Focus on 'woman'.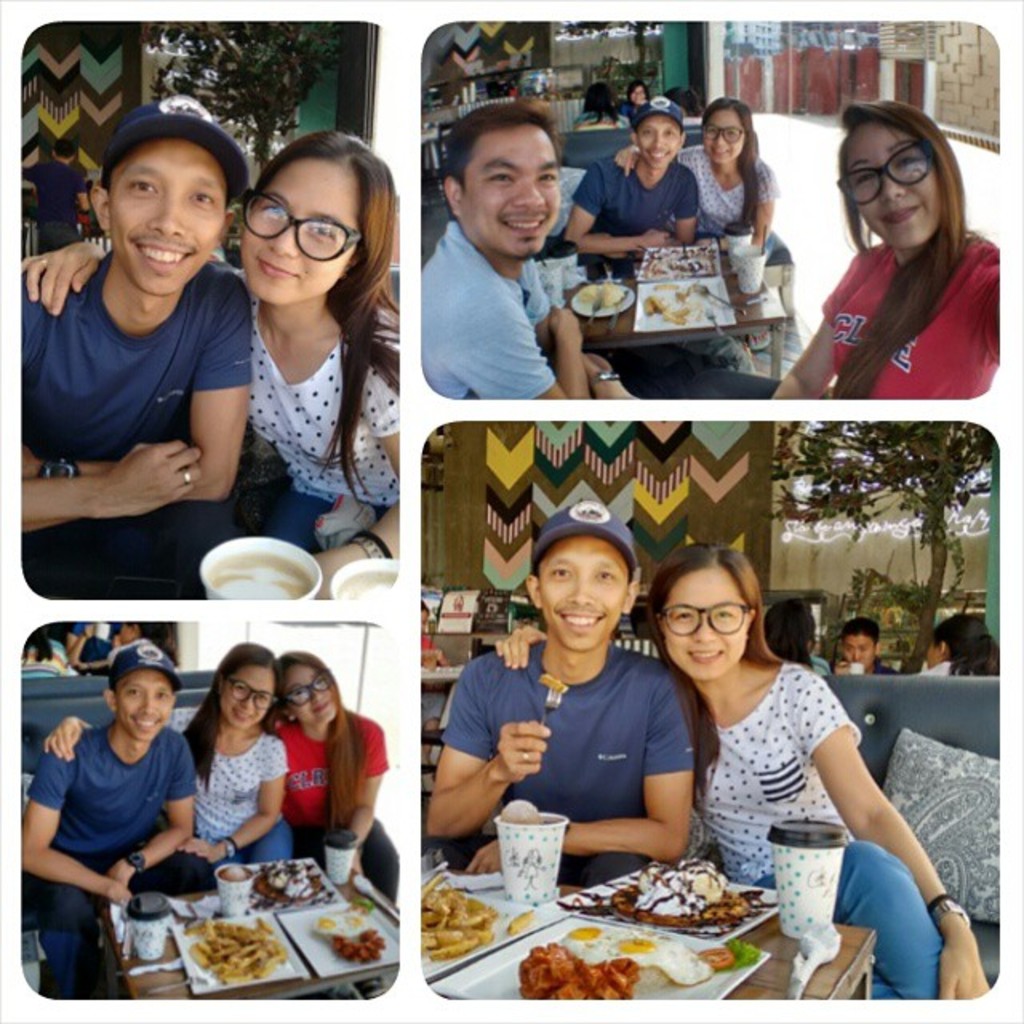
Focused at select_region(16, 130, 400, 600).
